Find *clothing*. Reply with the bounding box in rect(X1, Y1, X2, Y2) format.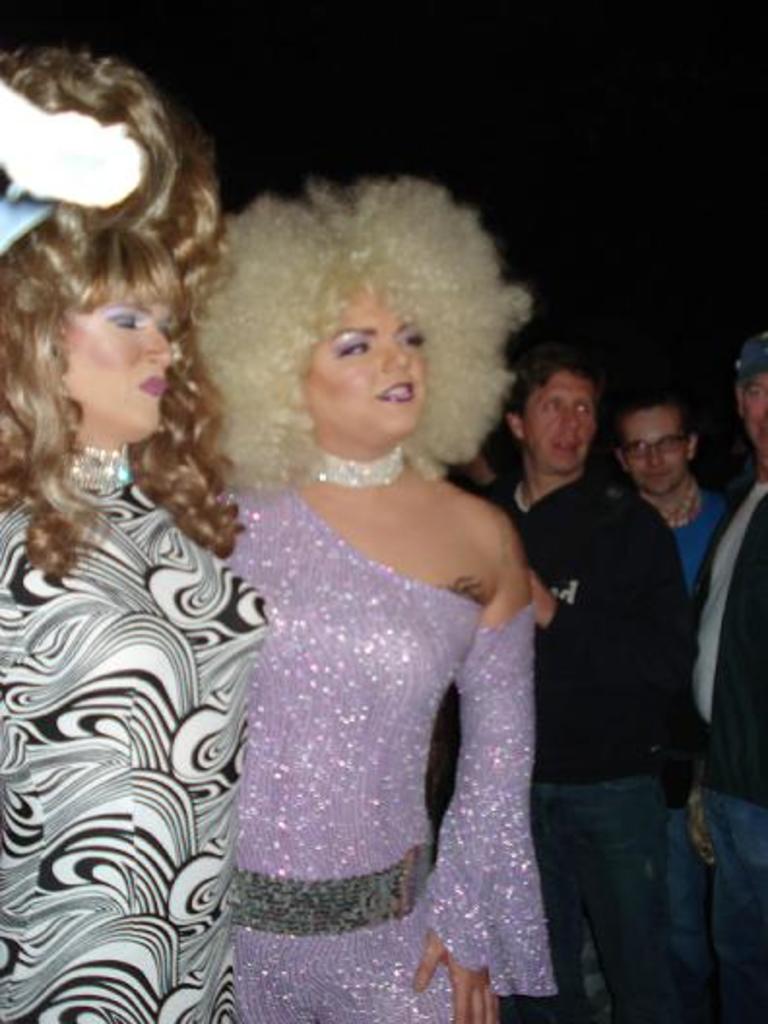
rect(508, 370, 735, 1010).
